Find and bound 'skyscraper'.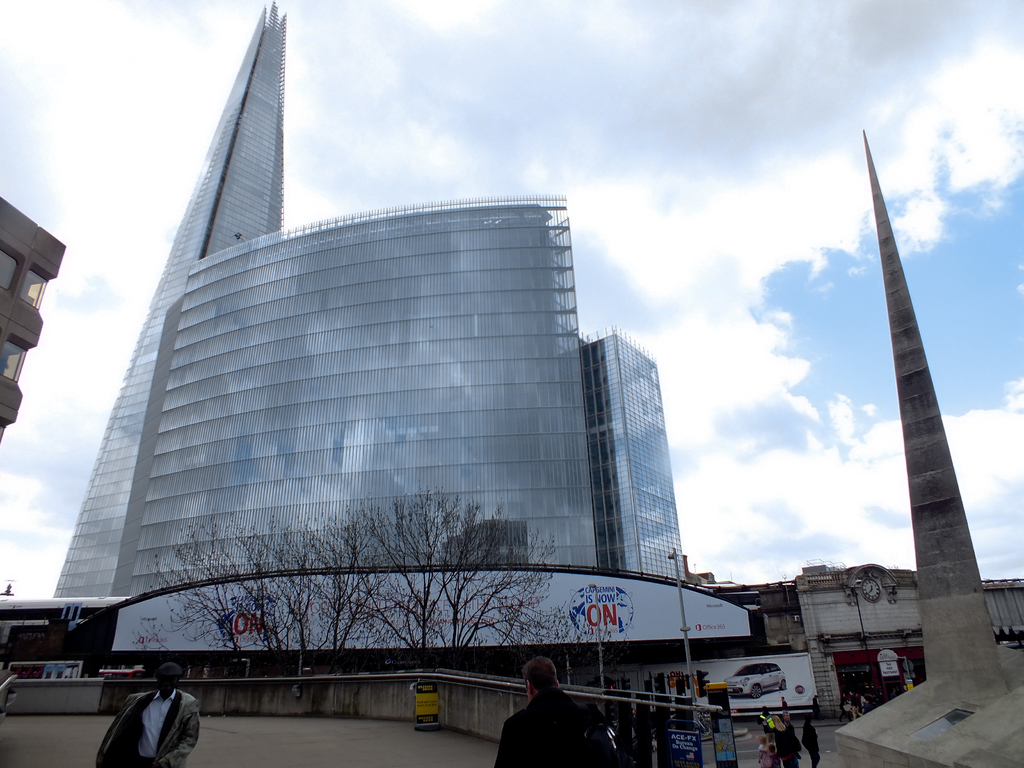
Bound: crop(40, 44, 777, 756).
